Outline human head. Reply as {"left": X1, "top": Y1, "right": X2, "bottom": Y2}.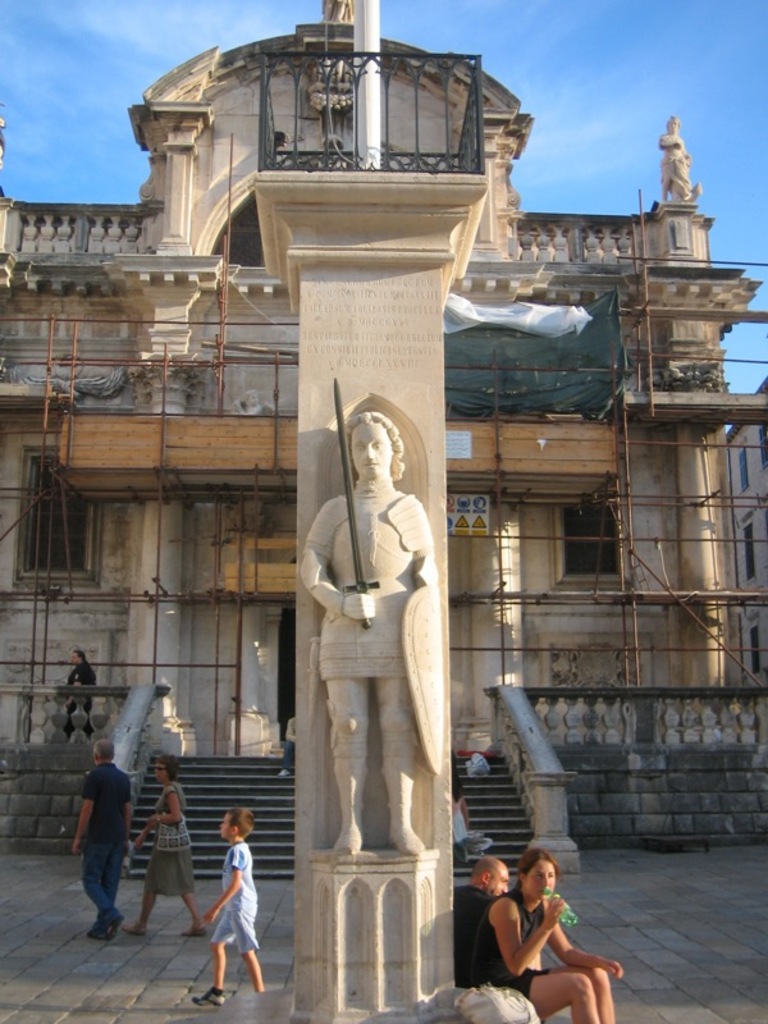
{"left": 72, "top": 648, "right": 87, "bottom": 659}.
